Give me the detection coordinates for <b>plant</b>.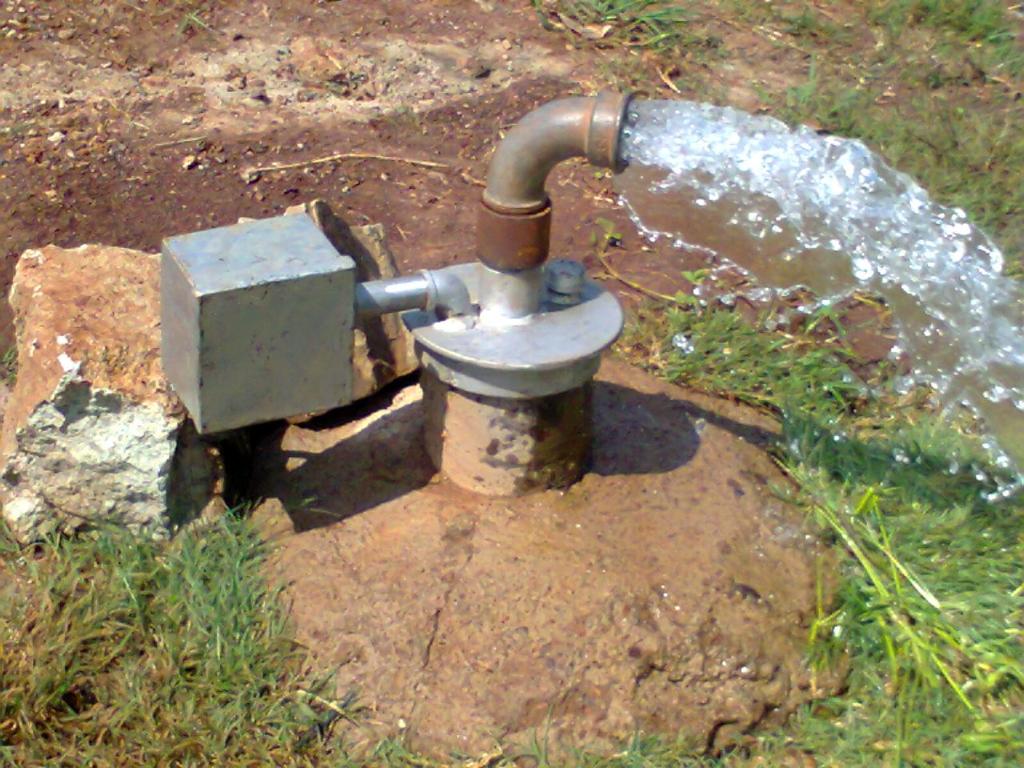
detection(527, 0, 771, 101).
